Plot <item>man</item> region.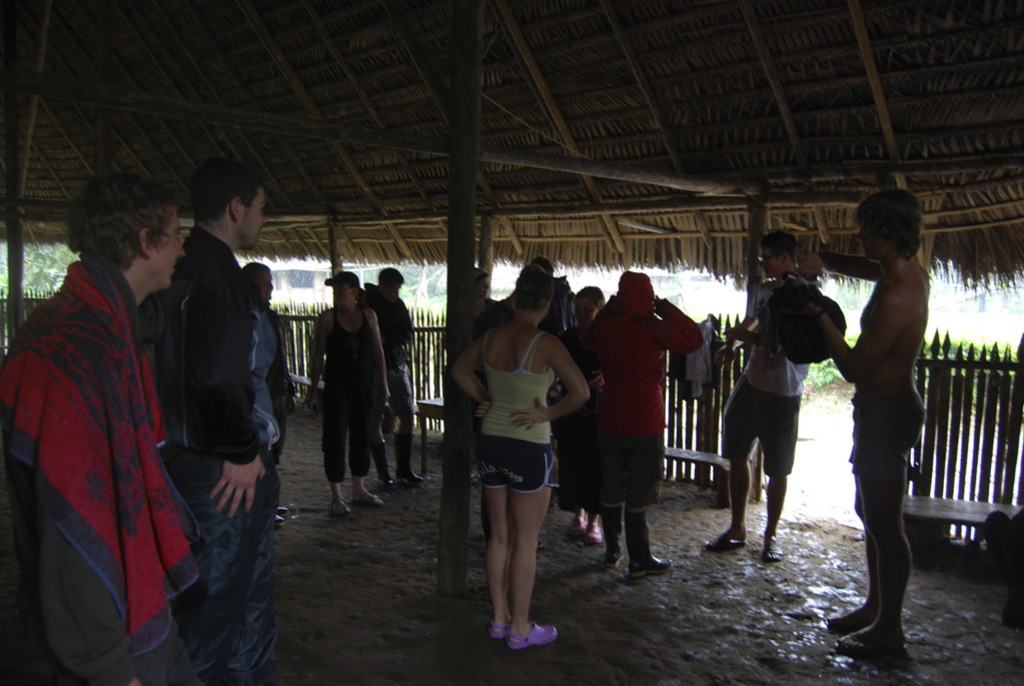
Plotted at region(788, 188, 923, 657).
